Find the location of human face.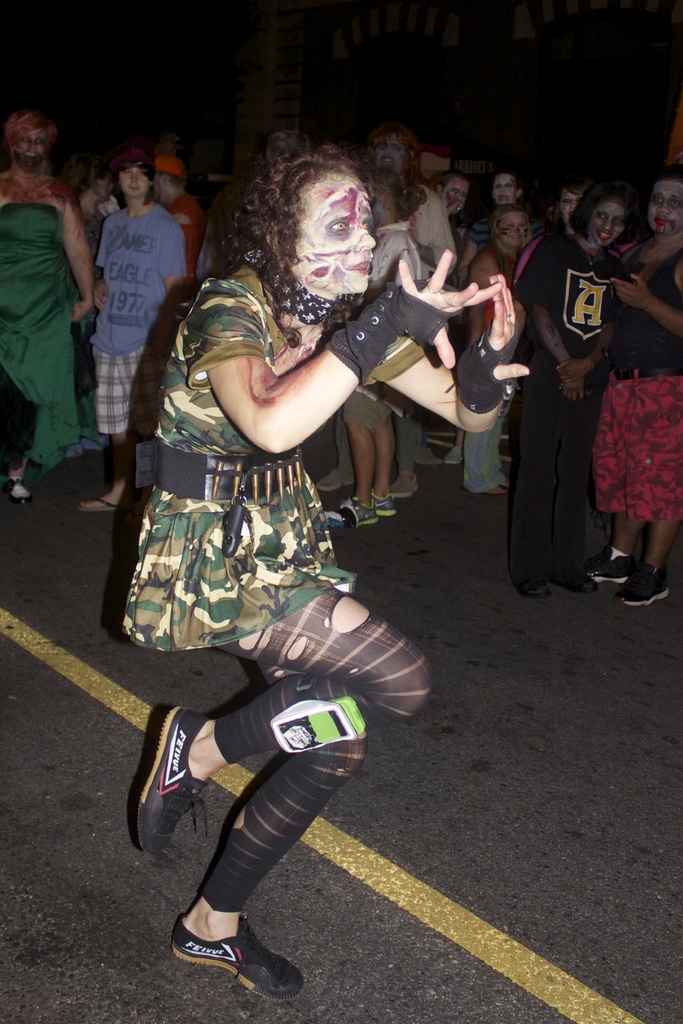
Location: <box>12,128,42,166</box>.
